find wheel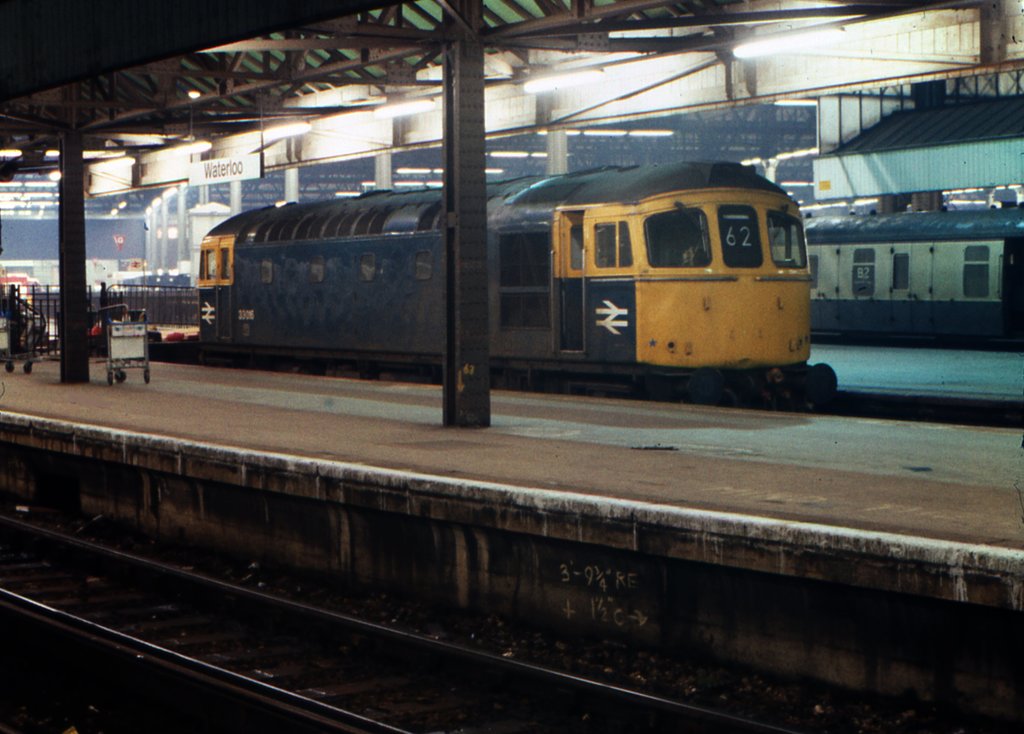
l=23, t=360, r=31, b=371
